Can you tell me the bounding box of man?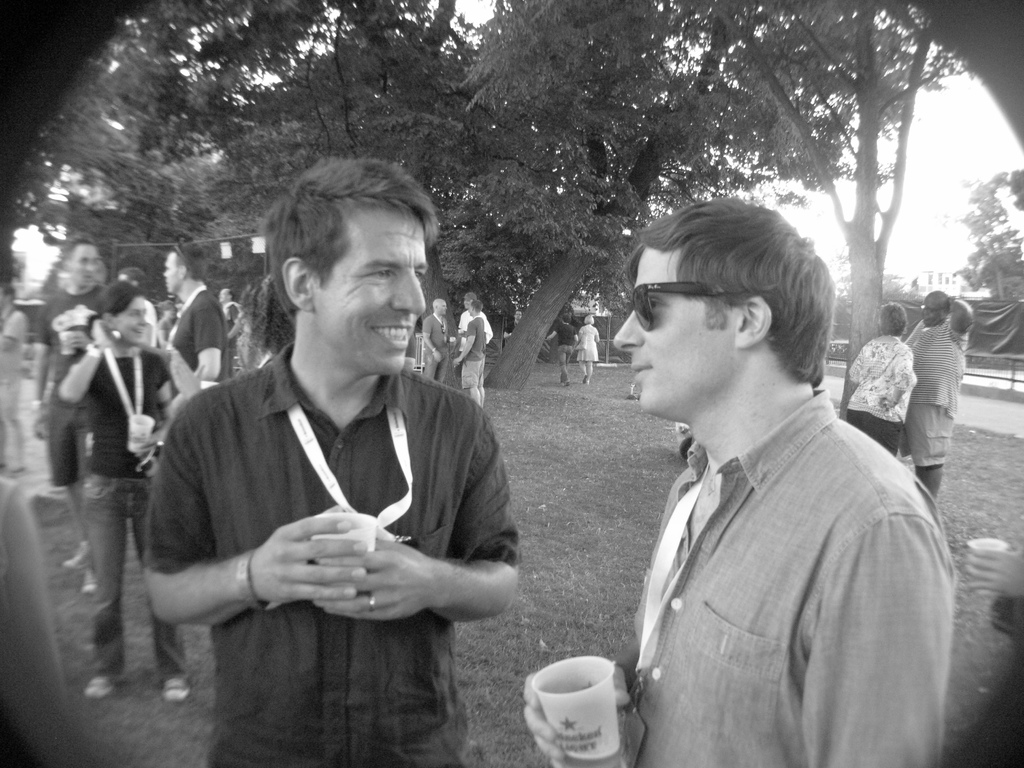
<box>457,300,488,406</box>.
